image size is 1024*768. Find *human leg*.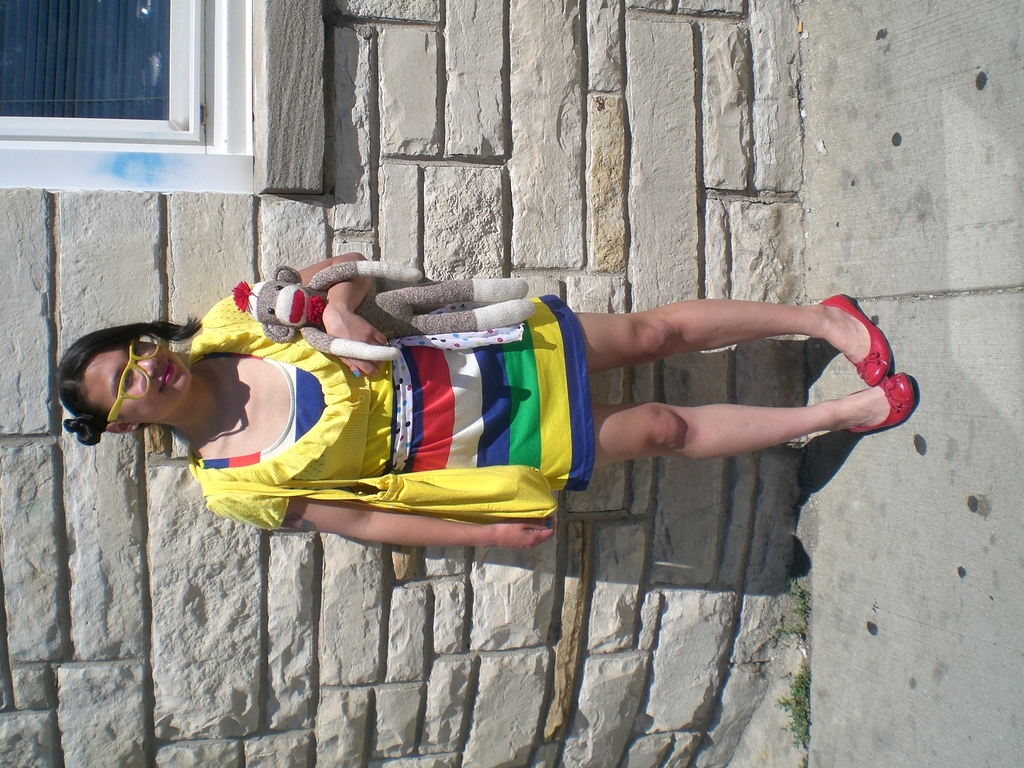
detection(572, 399, 878, 462).
